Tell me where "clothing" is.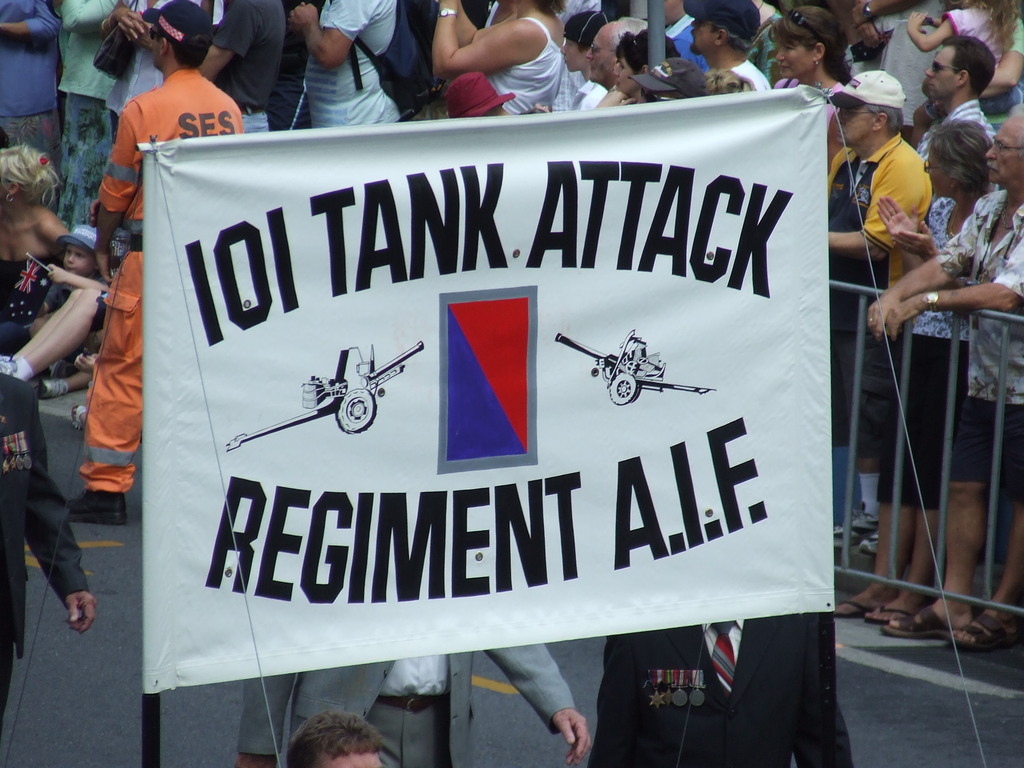
"clothing" is at crop(485, 11, 568, 117).
